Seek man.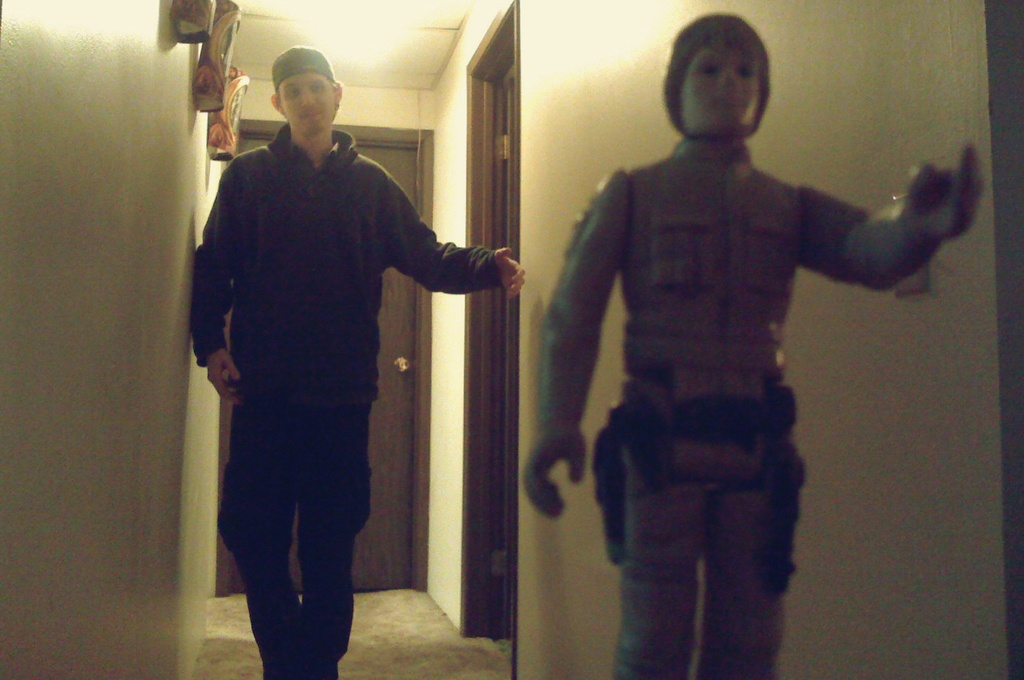
(x1=518, y1=10, x2=986, y2=679).
